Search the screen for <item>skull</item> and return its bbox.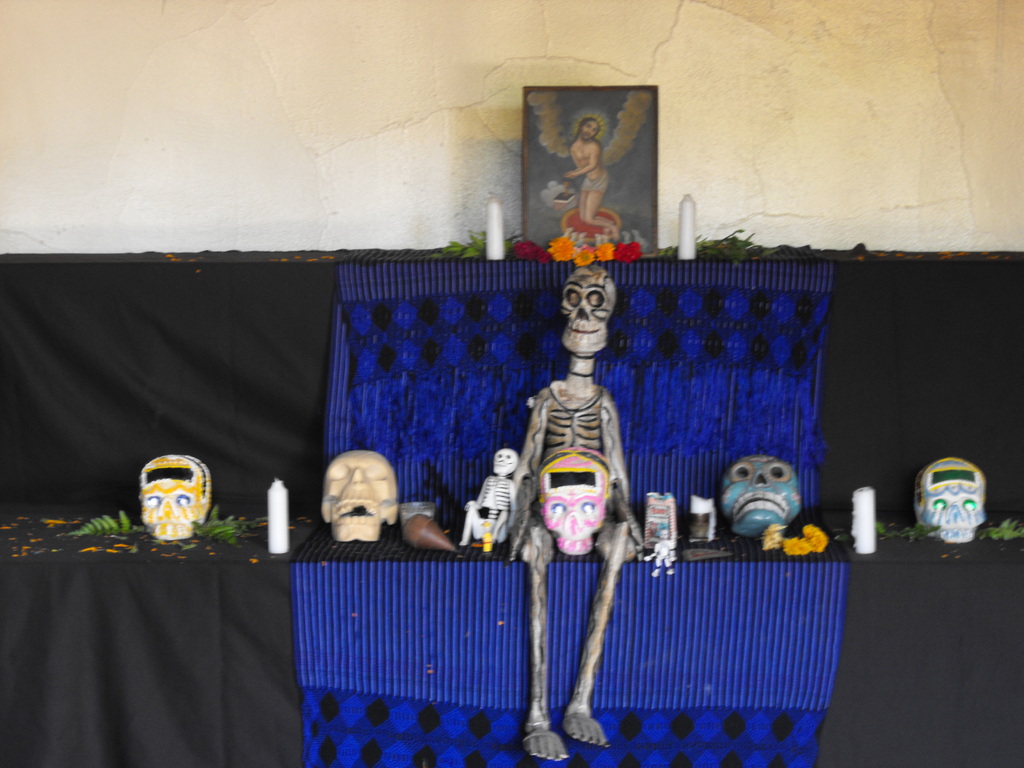
Found: region(563, 268, 619, 351).
